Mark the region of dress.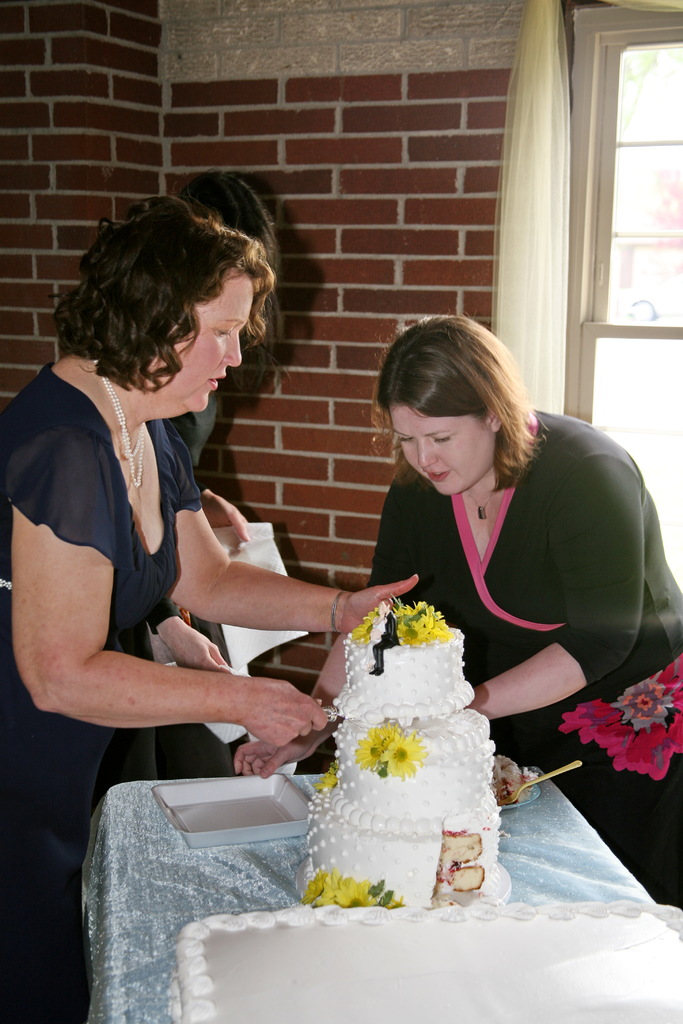
Region: detection(35, 362, 270, 764).
